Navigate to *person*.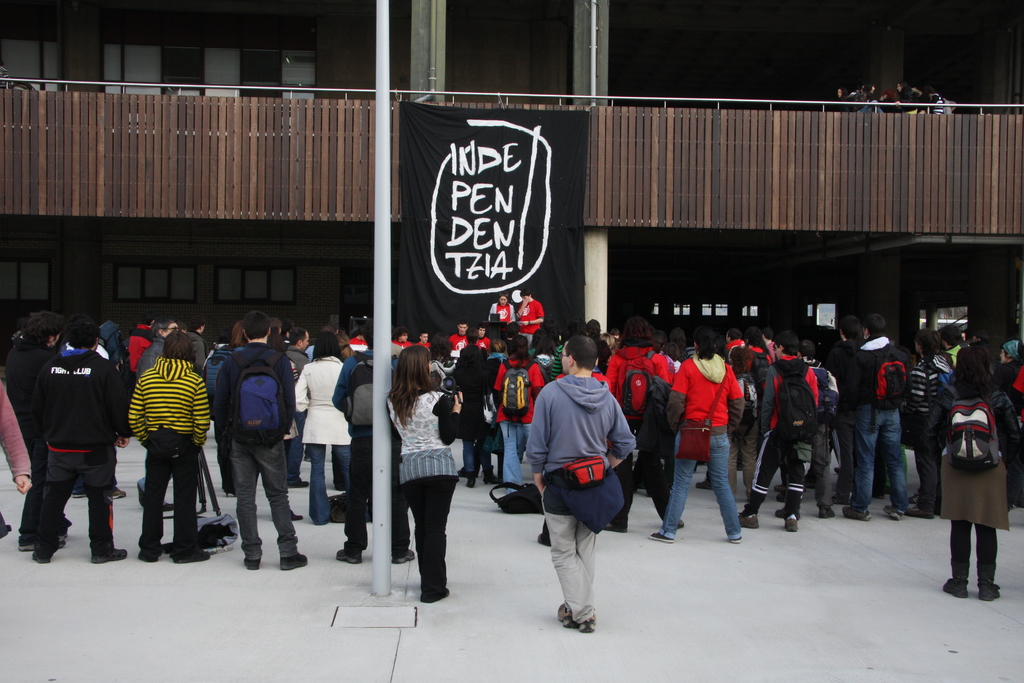
Navigation target: [x1=382, y1=343, x2=469, y2=603].
